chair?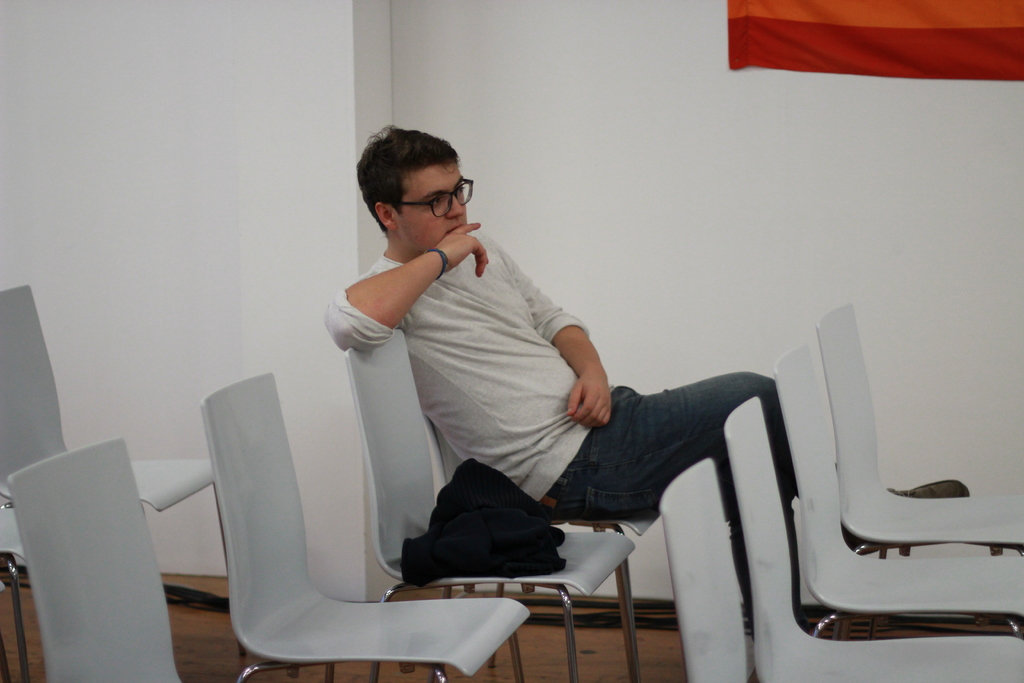
x1=767, y1=344, x2=1023, y2=639
